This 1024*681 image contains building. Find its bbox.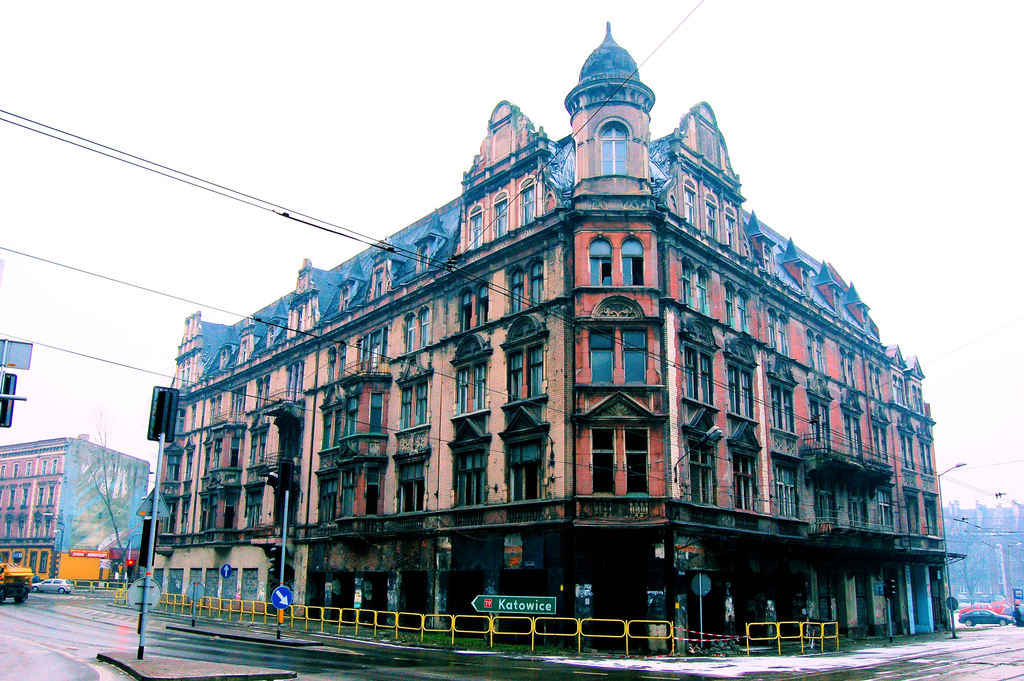
crop(154, 32, 950, 660).
